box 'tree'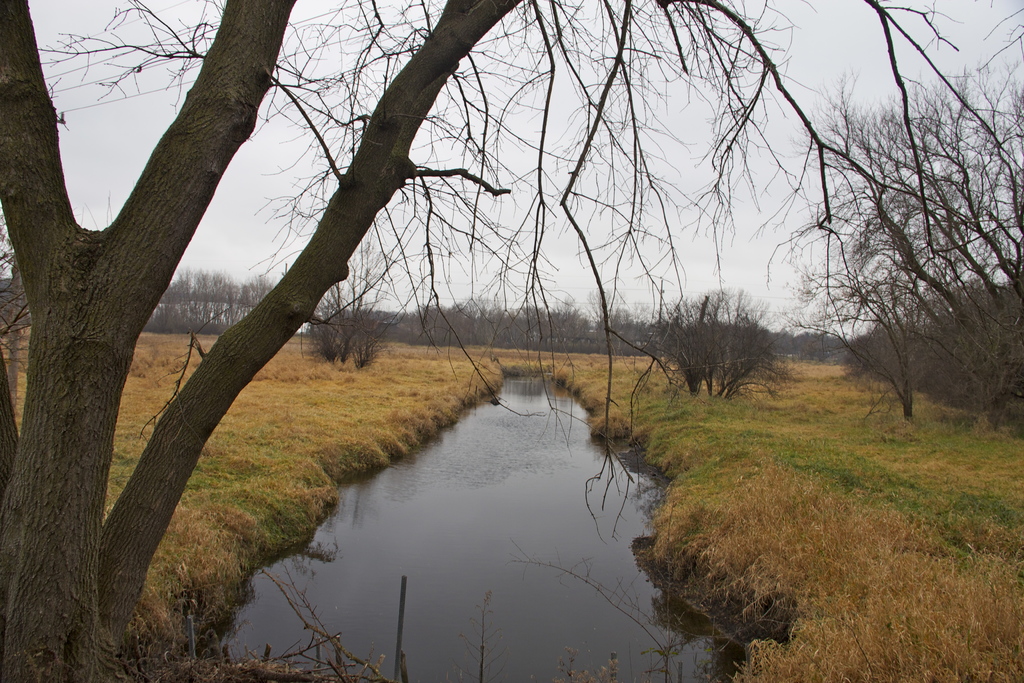
{"left": 144, "top": 261, "right": 276, "bottom": 336}
